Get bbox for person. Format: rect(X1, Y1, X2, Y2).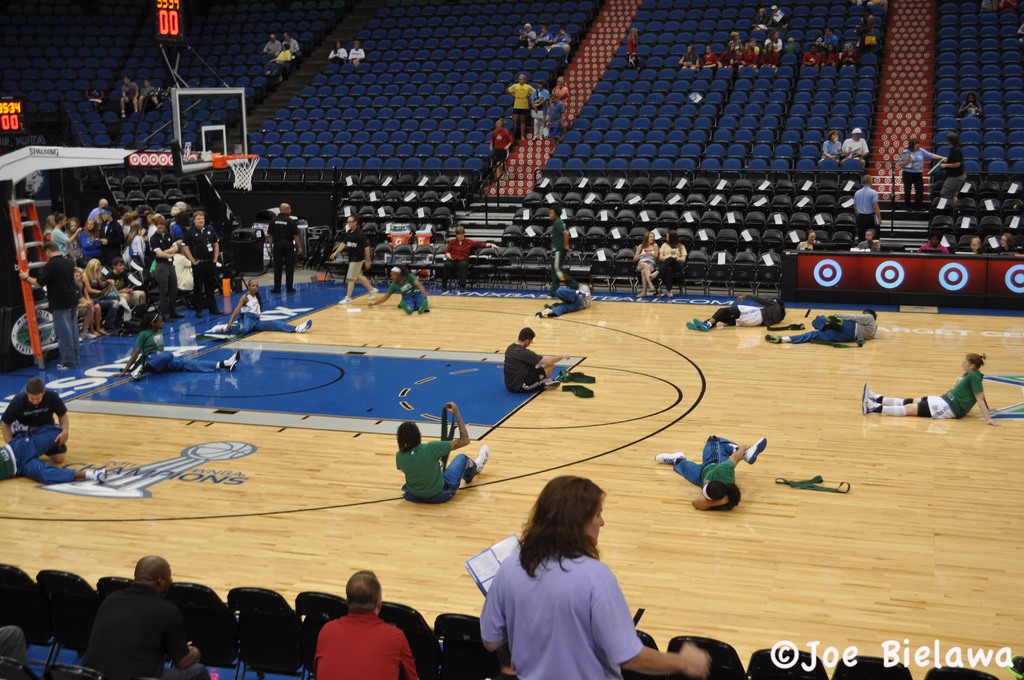
rect(506, 326, 561, 393).
